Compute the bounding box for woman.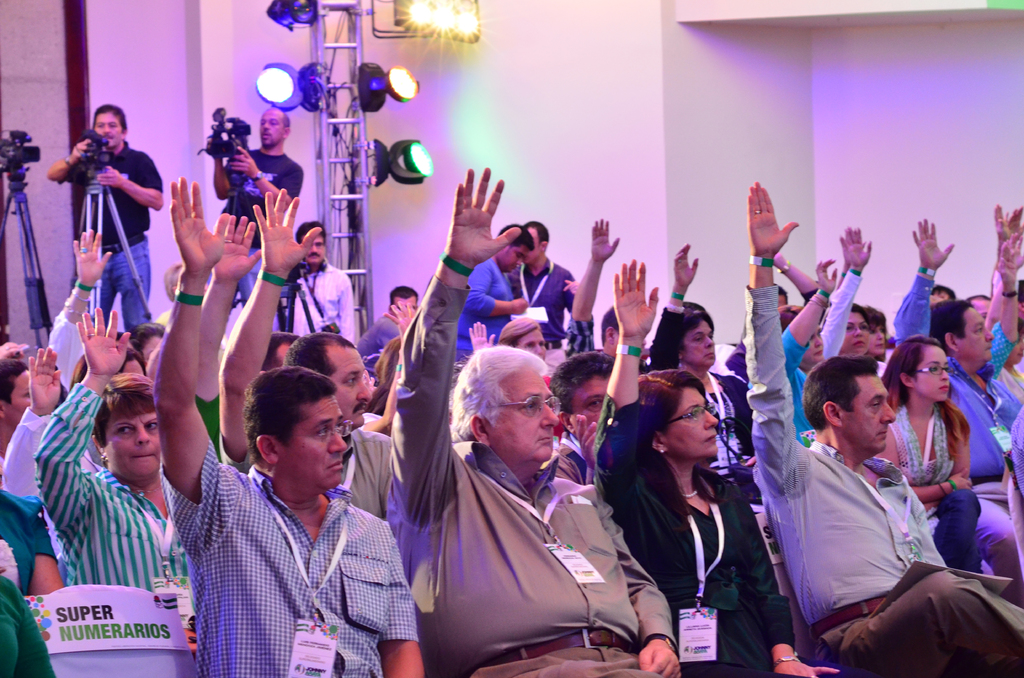
593/256/840/677.
